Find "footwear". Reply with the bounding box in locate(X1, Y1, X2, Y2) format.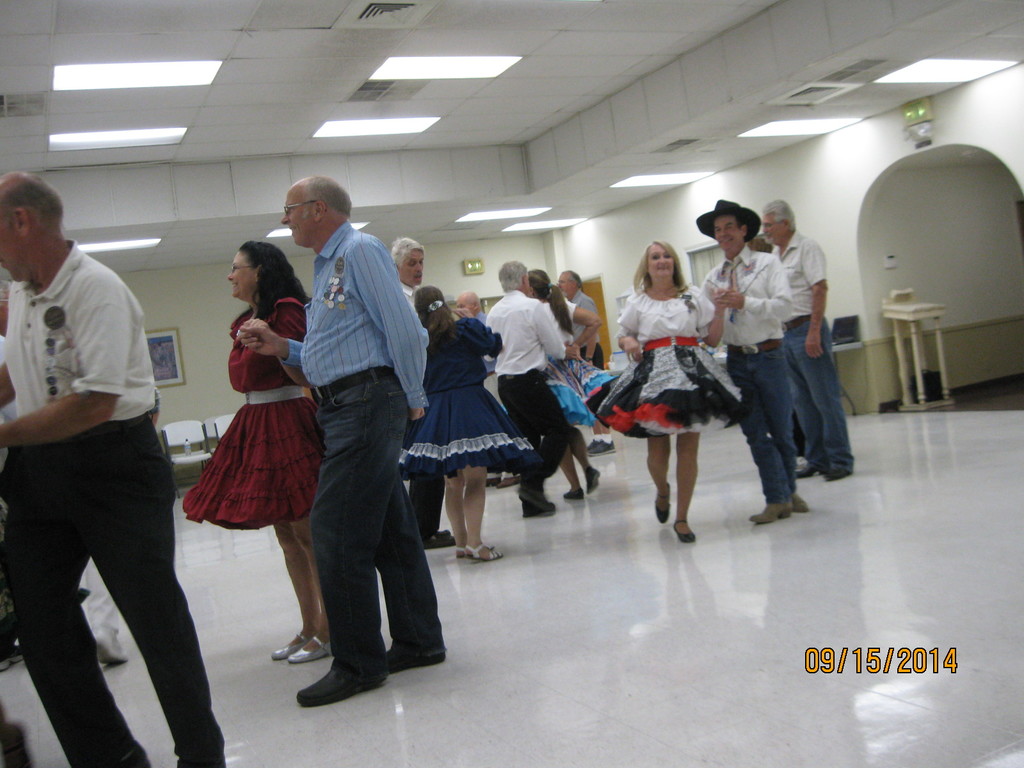
locate(486, 476, 495, 485).
